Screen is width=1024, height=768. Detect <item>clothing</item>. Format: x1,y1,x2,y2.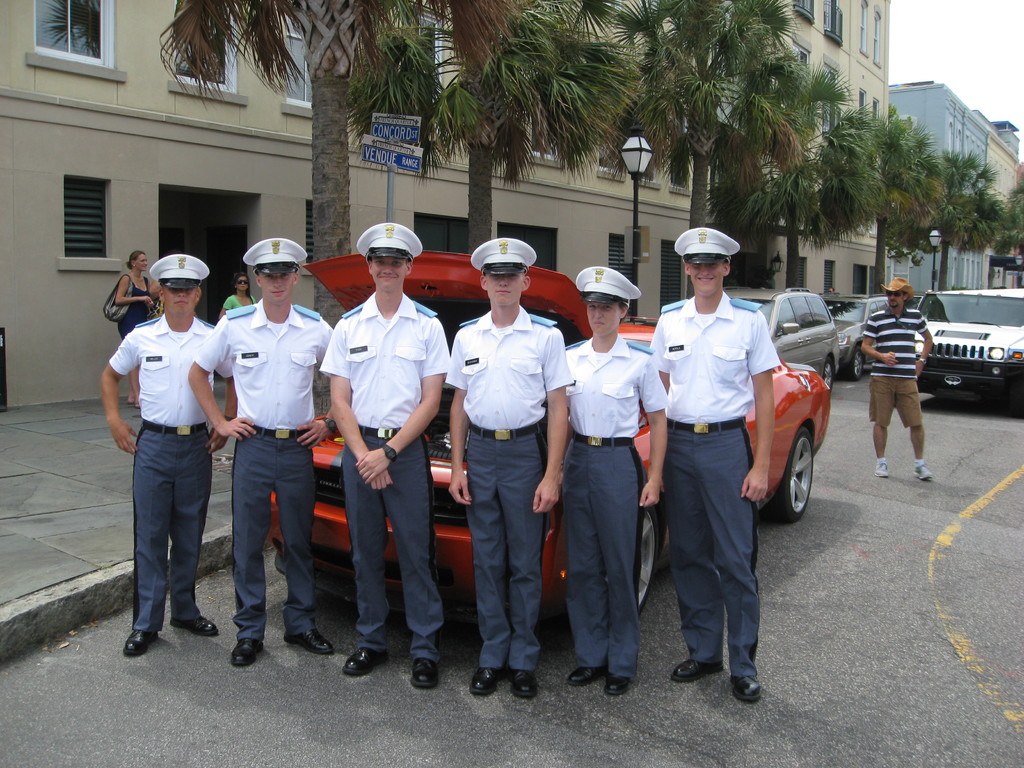
116,316,248,633.
